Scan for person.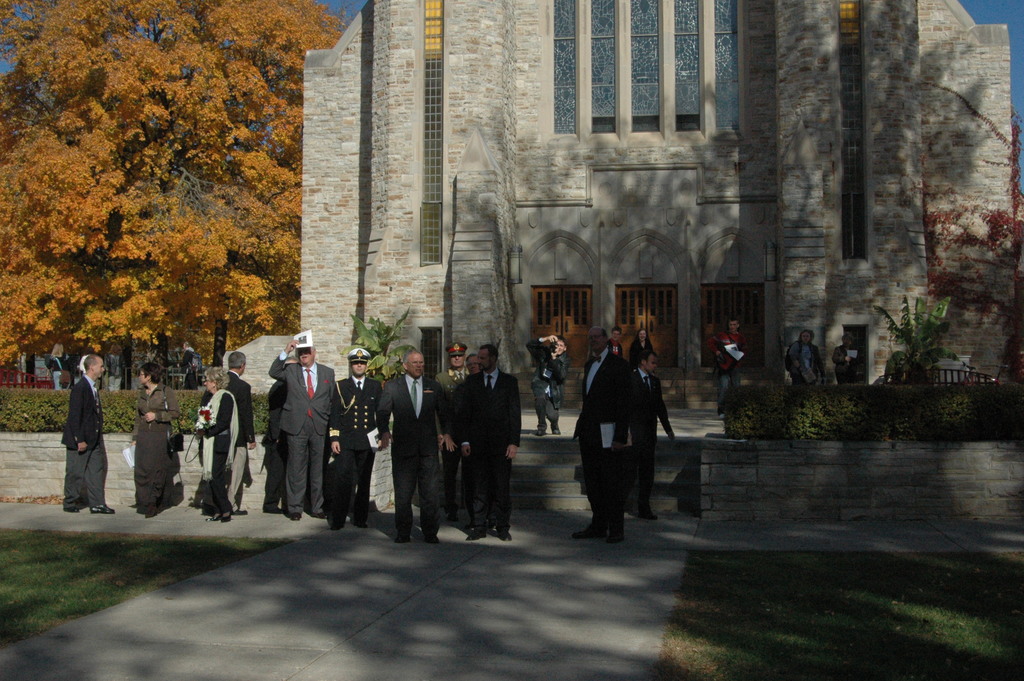
Scan result: locate(635, 345, 678, 518).
